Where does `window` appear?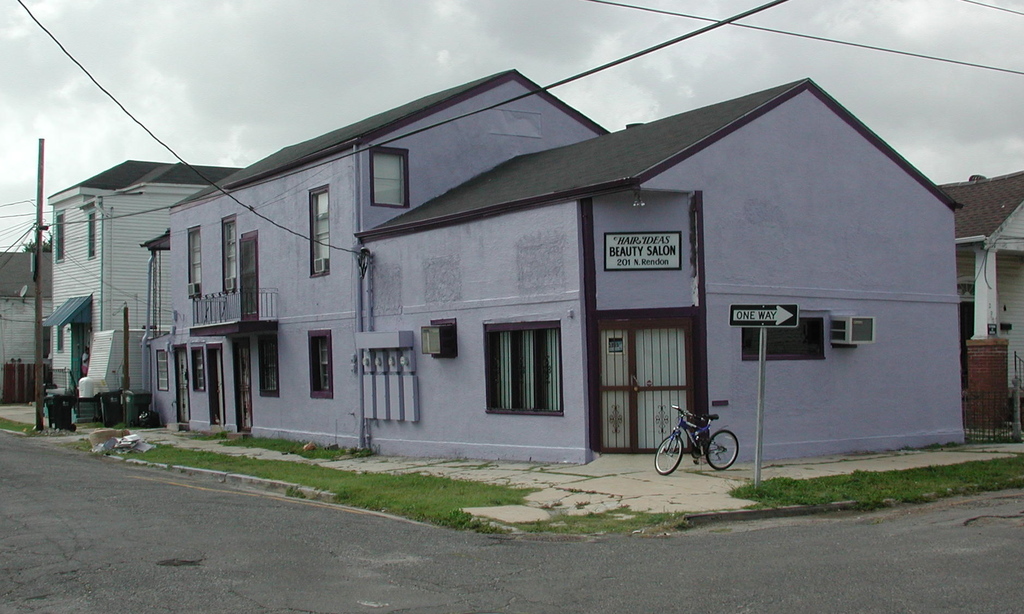
Appears at [154,349,169,394].
